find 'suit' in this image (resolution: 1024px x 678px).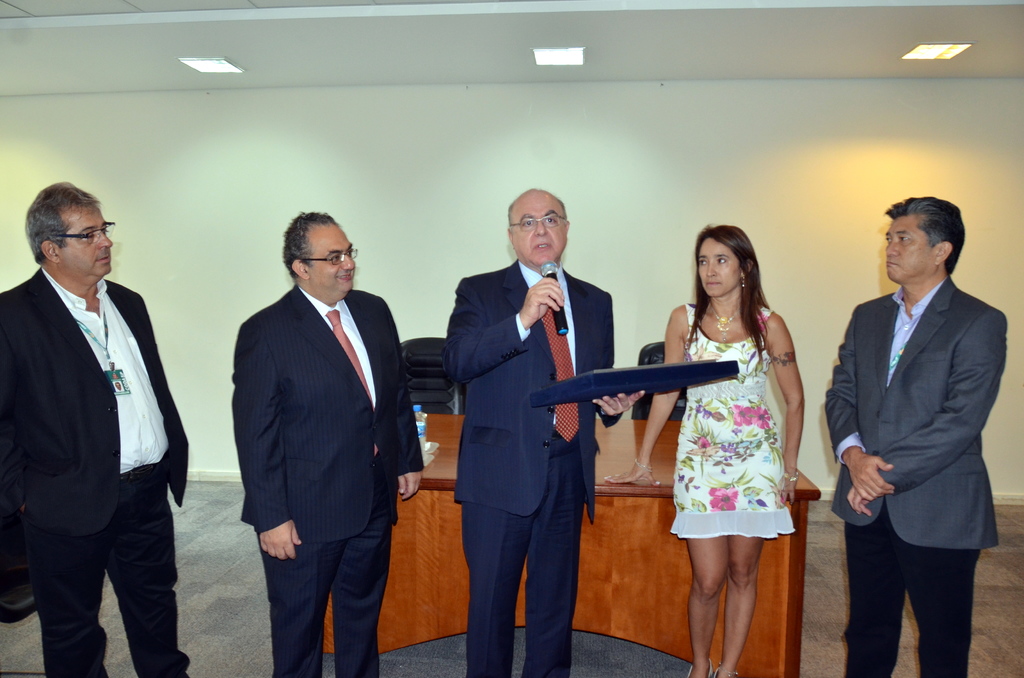
822/271/1007/677.
